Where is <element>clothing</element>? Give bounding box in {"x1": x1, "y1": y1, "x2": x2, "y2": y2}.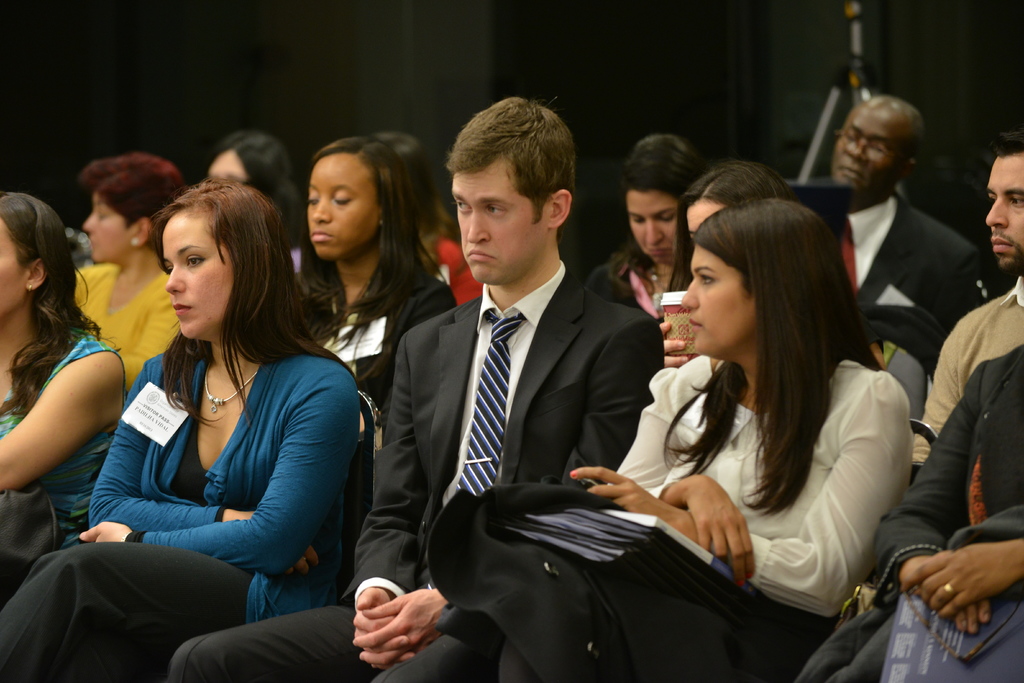
{"x1": 874, "y1": 225, "x2": 932, "y2": 293}.
